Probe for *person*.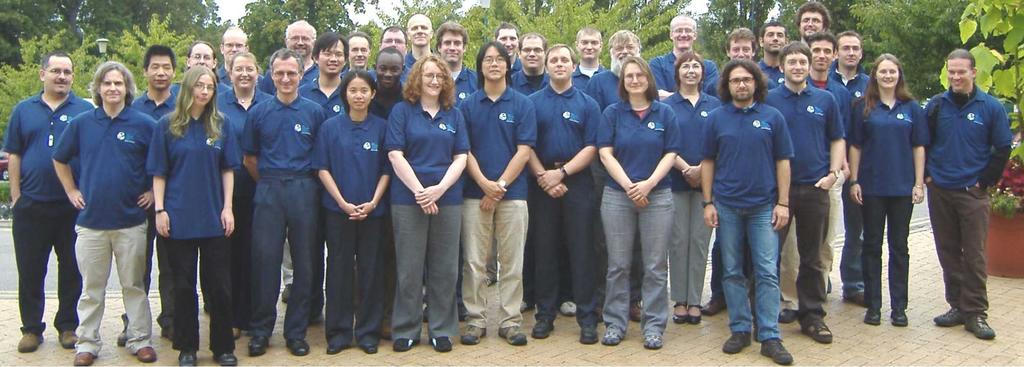
Probe result: 602:56:681:349.
